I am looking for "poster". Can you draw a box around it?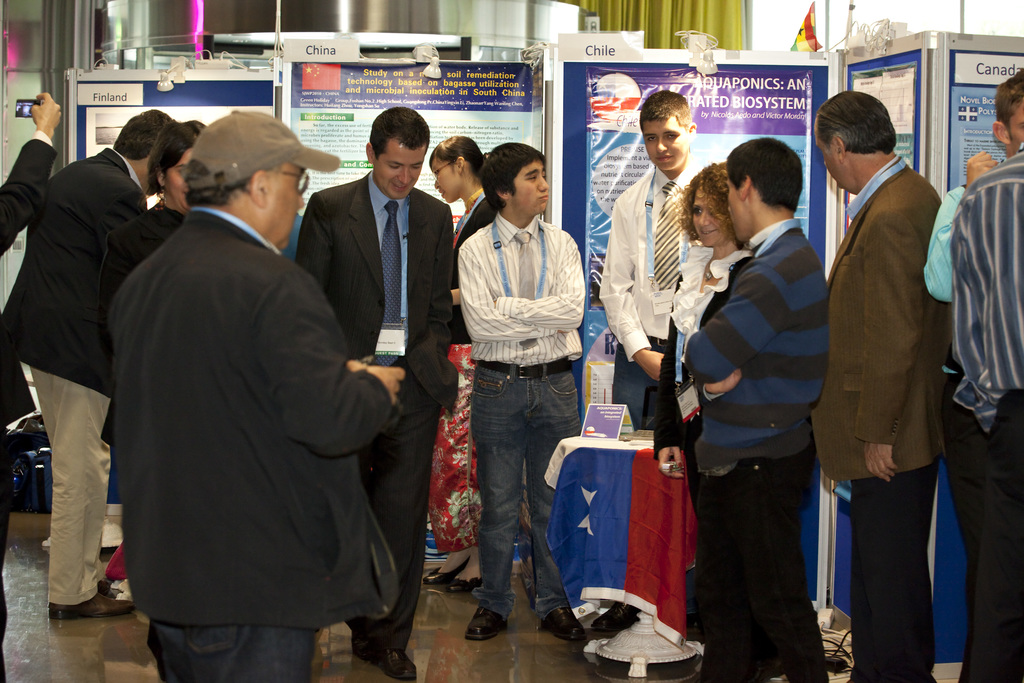
Sure, the bounding box is 845:59:920:174.
